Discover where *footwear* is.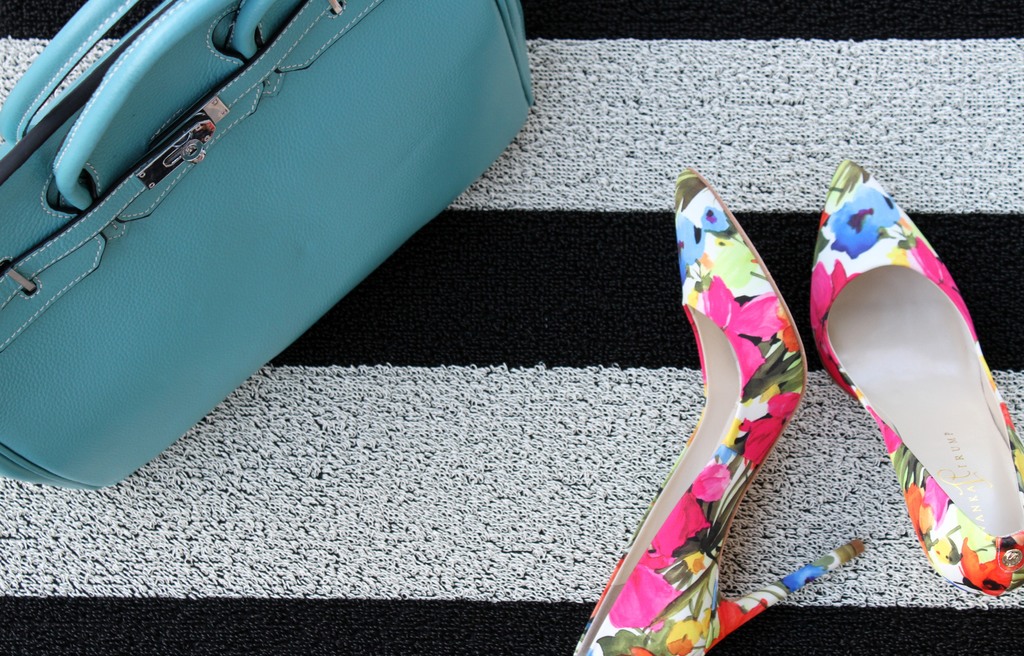
Discovered at bbox=[566, 150, 954, 655].
